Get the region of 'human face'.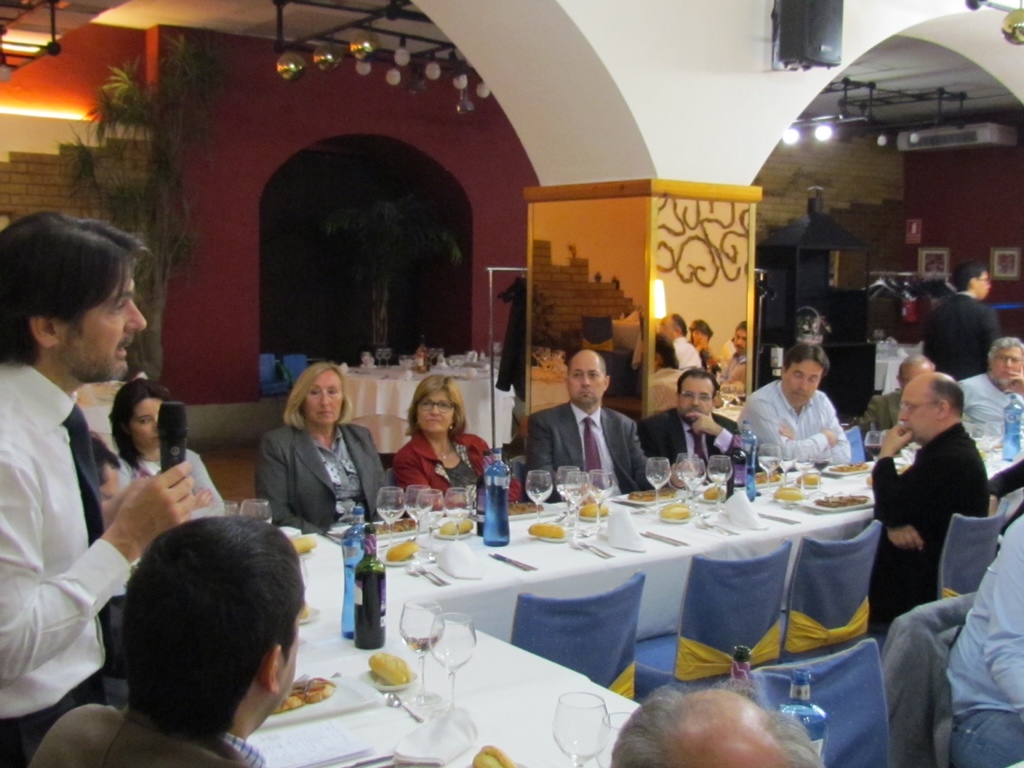
49:271:147:389.
